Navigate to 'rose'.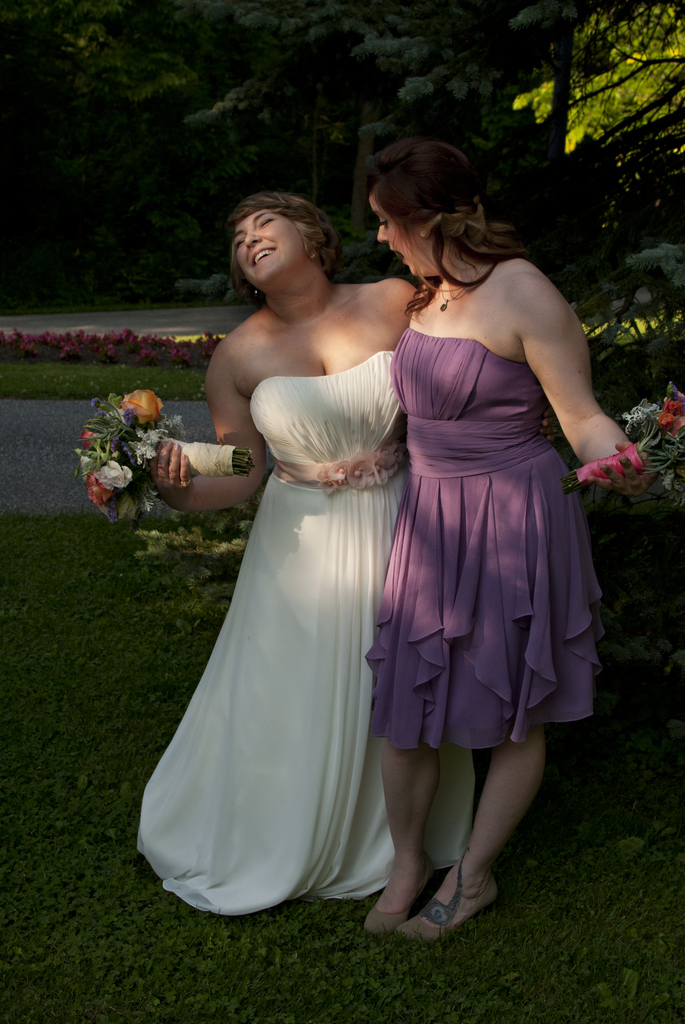
Navigation target: bbox=[120, 390, 162, 426].
